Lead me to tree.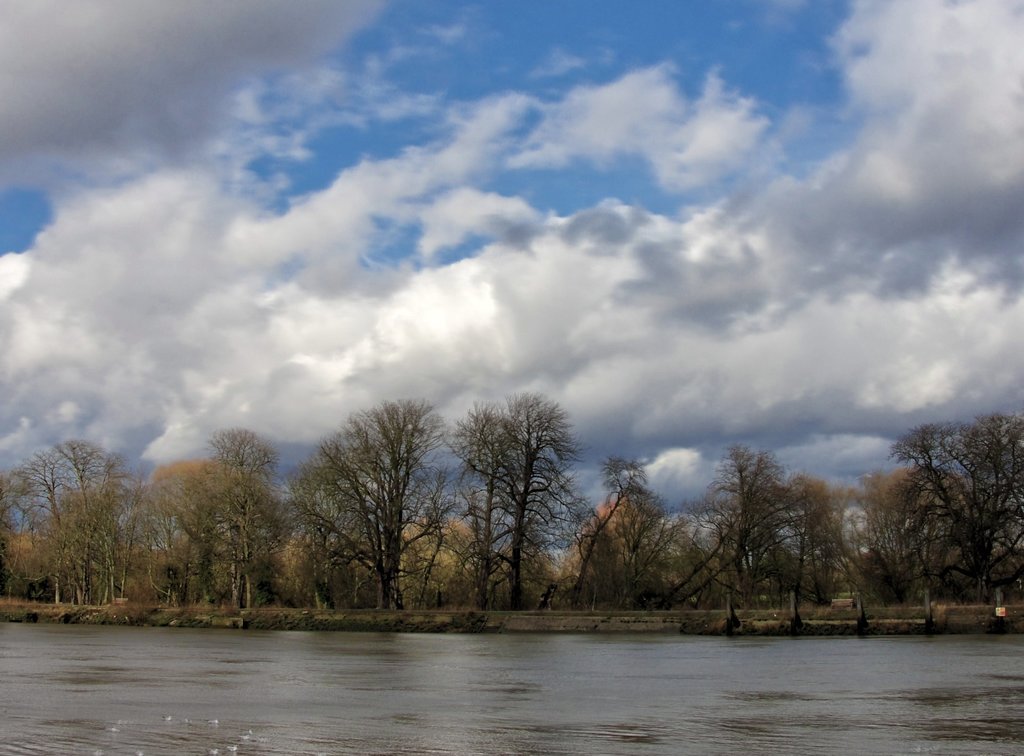
Lead to (3,436,156,607).
